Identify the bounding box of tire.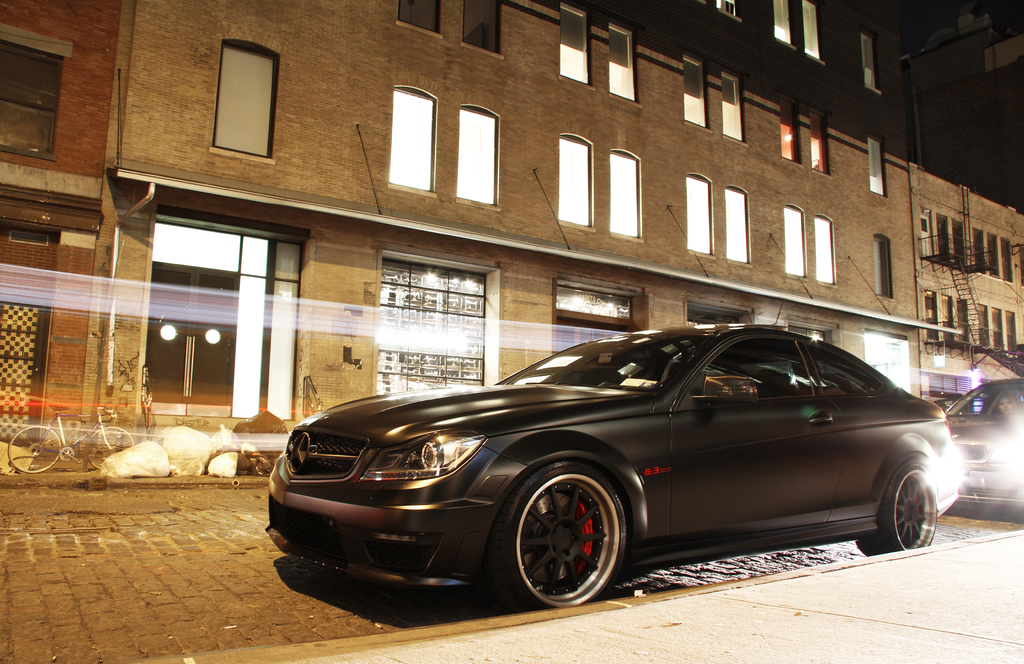
<bbox>484, 457, 630, 612</bbox>.
